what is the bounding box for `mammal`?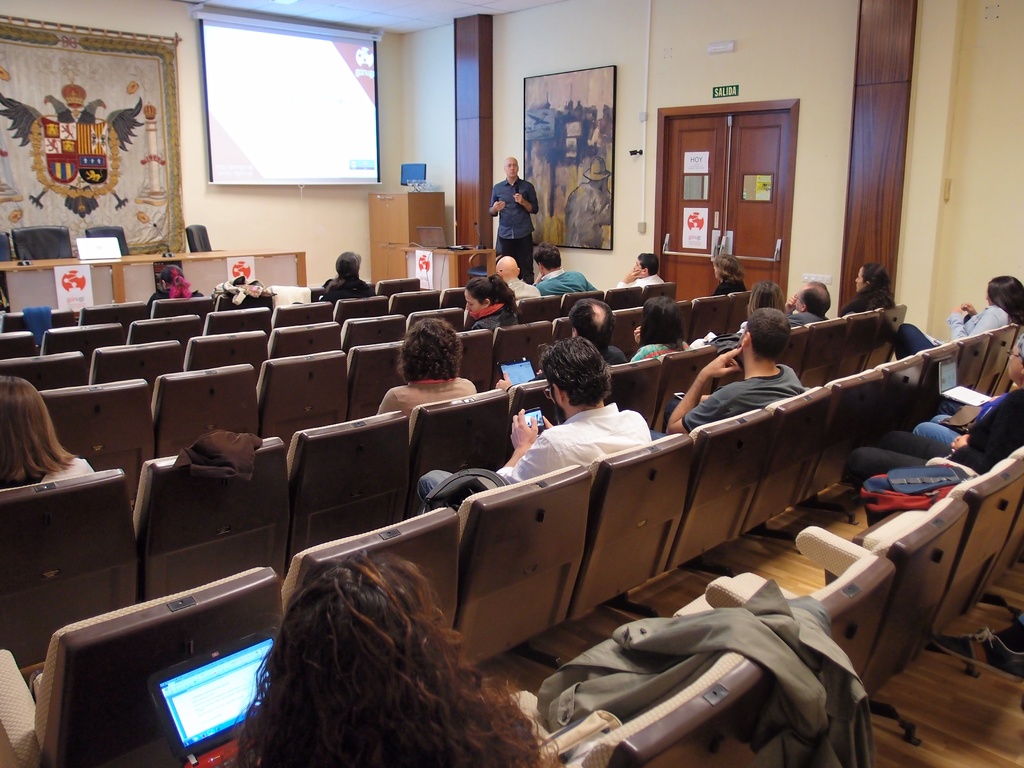
(414, 332, 651, 523).
